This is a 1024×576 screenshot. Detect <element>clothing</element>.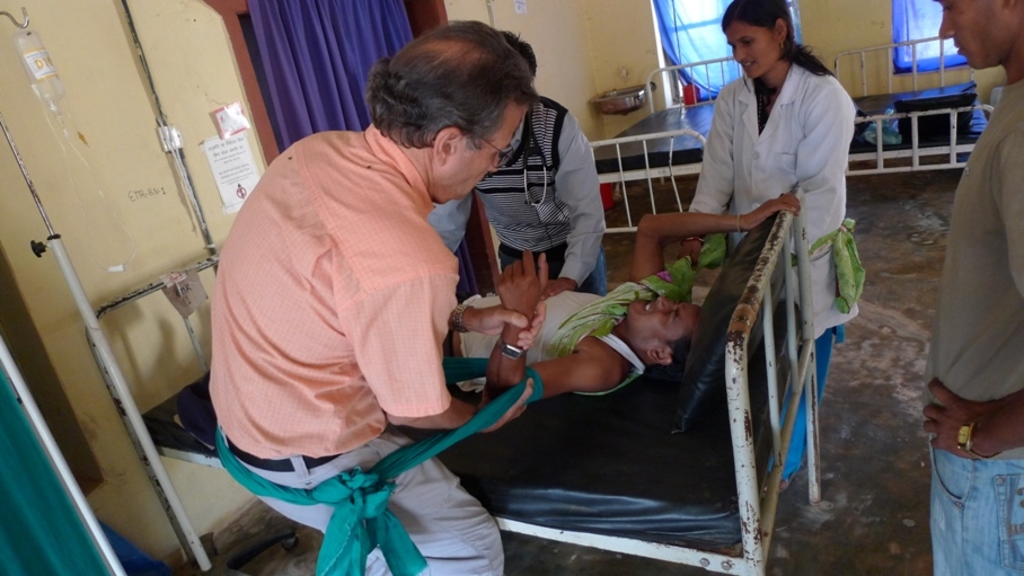
(425, 89, 609, 296).
